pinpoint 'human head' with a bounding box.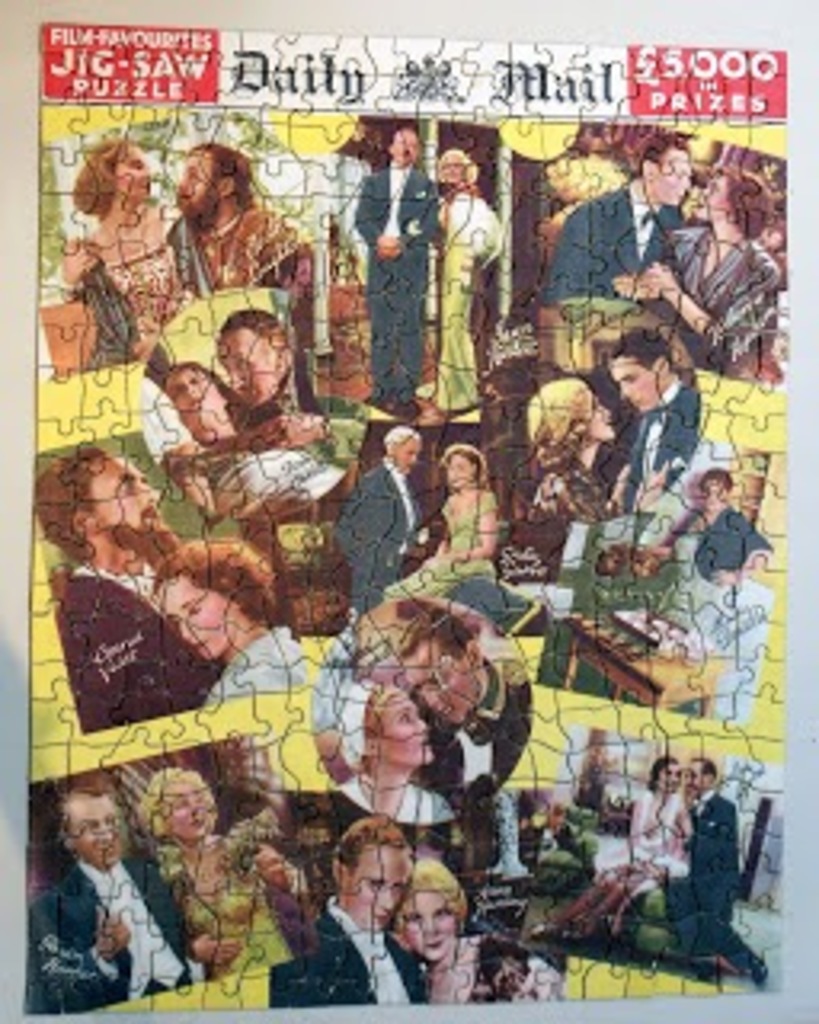
x1=390 y1=867 x2=480 y2=966.
